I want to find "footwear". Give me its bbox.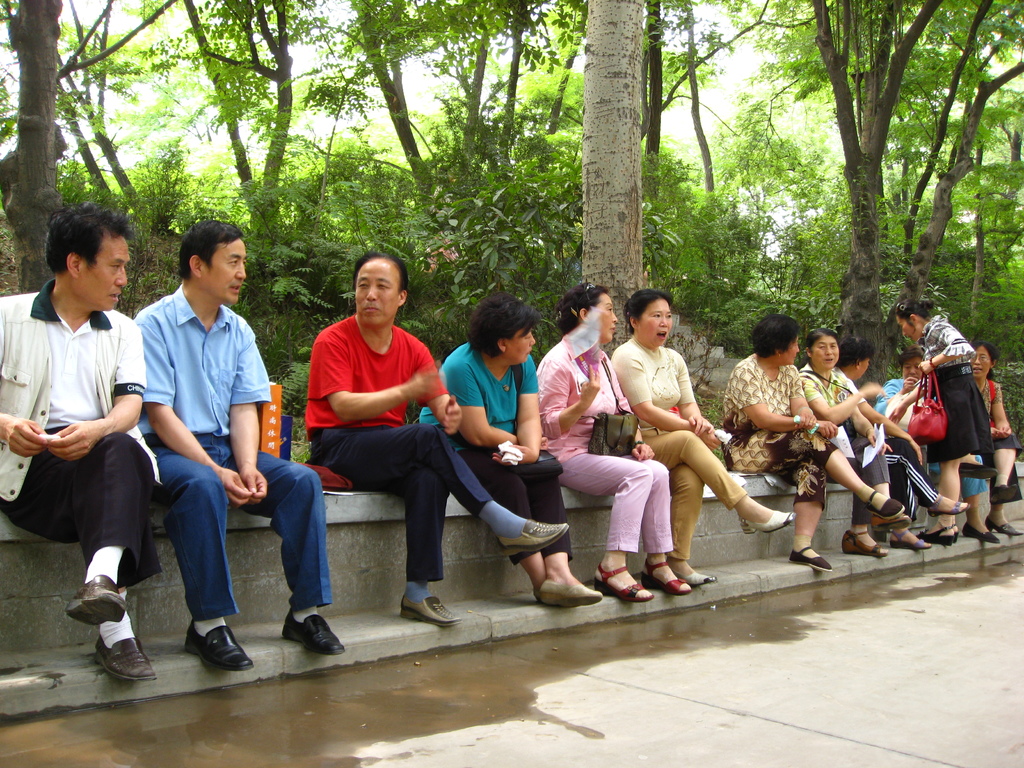
(94,636,156,684).
